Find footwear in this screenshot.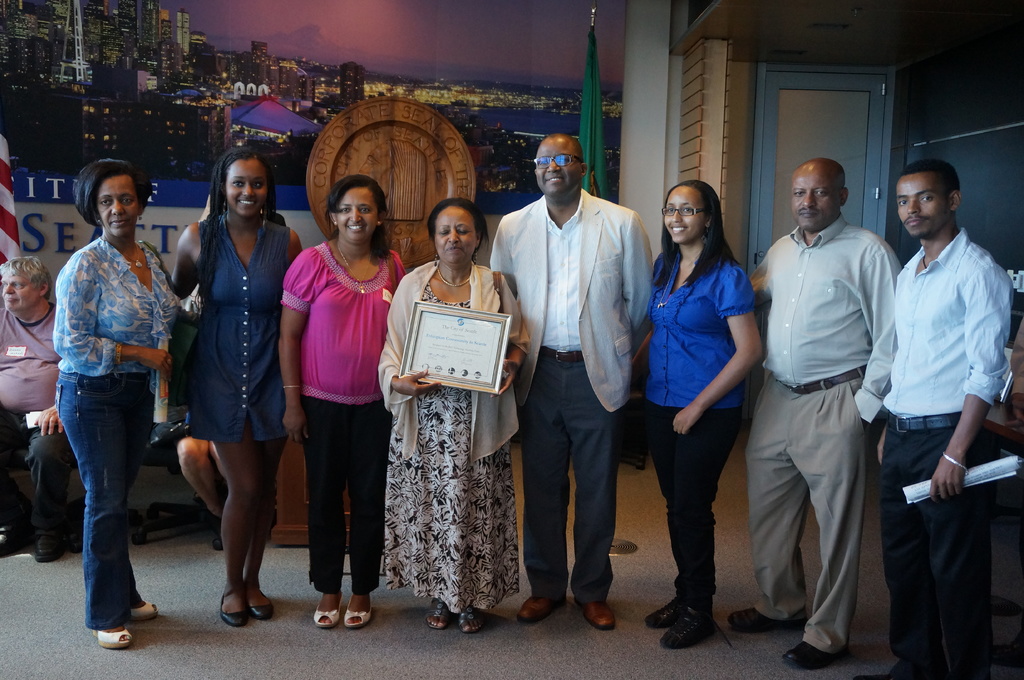
The bounding box for footwear is BBox(92, 624, 138, 649).
